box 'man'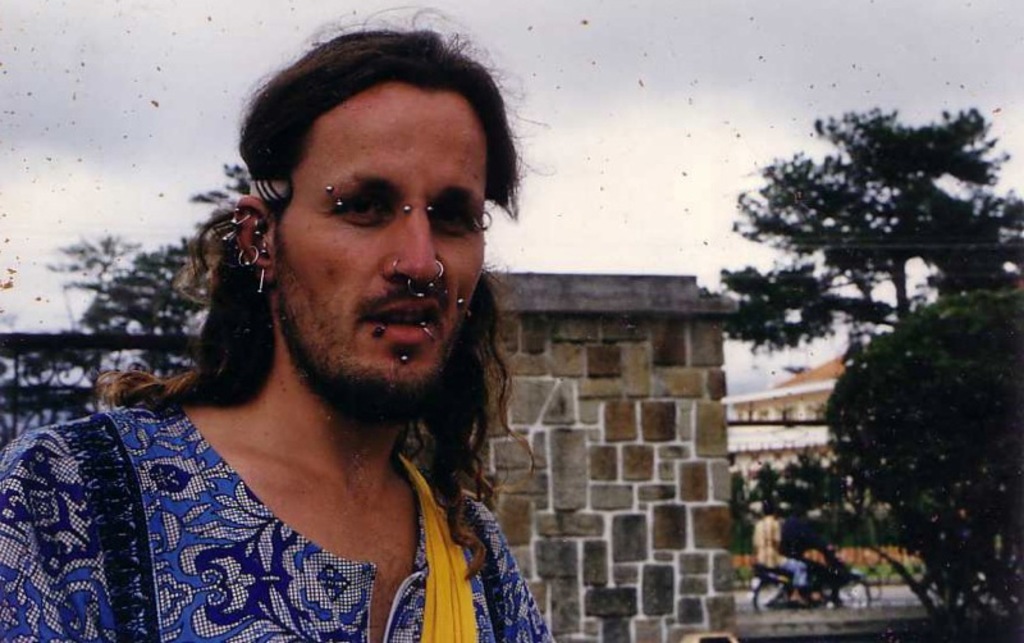
locate(0, 28, 561, 642)
